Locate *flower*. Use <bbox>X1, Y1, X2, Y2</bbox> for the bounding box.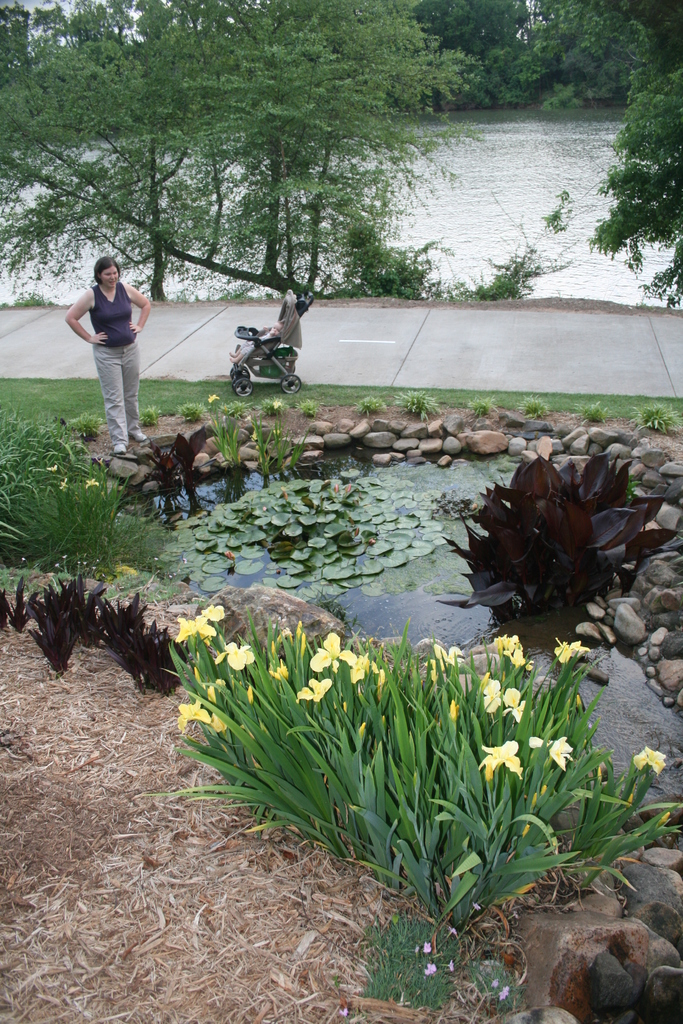
<bbox>632, 744, 668, 777</bbox>.
